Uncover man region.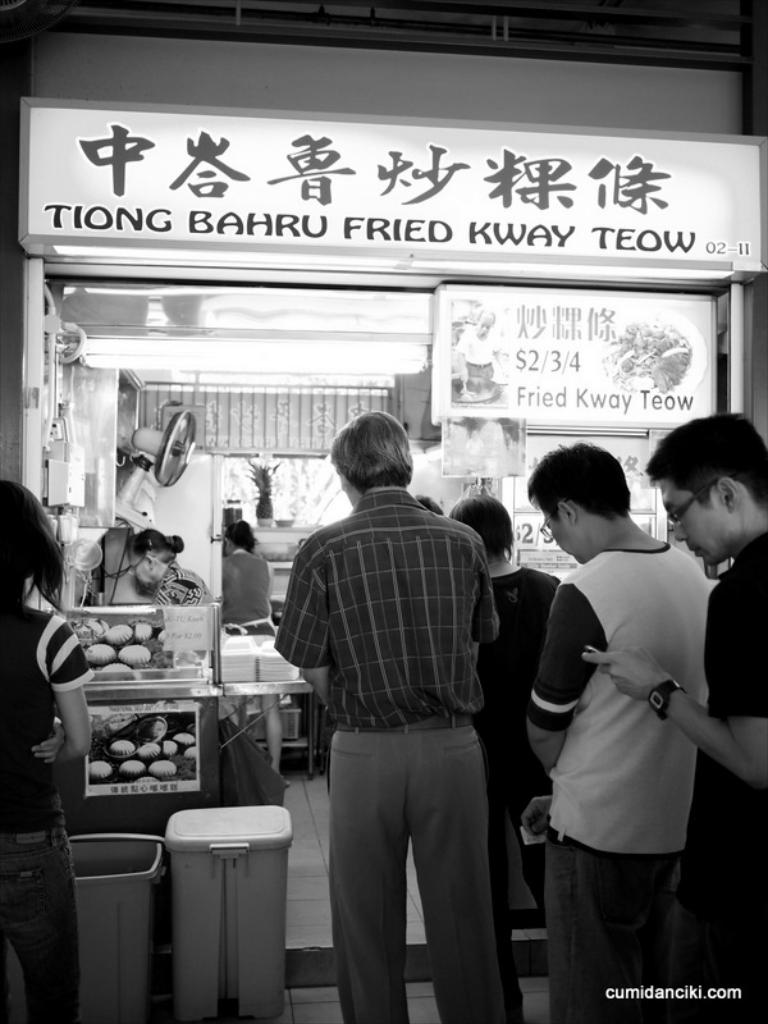
Uncovered: l=575, t=407, r=767, b=1023.
